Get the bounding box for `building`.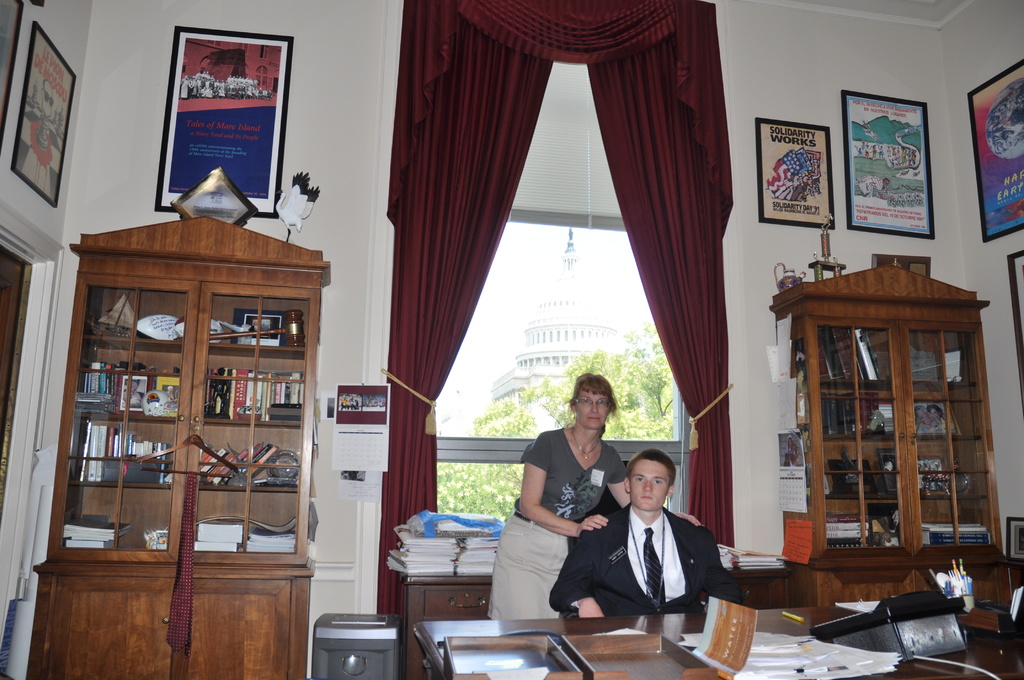
0,0,1023,679.
